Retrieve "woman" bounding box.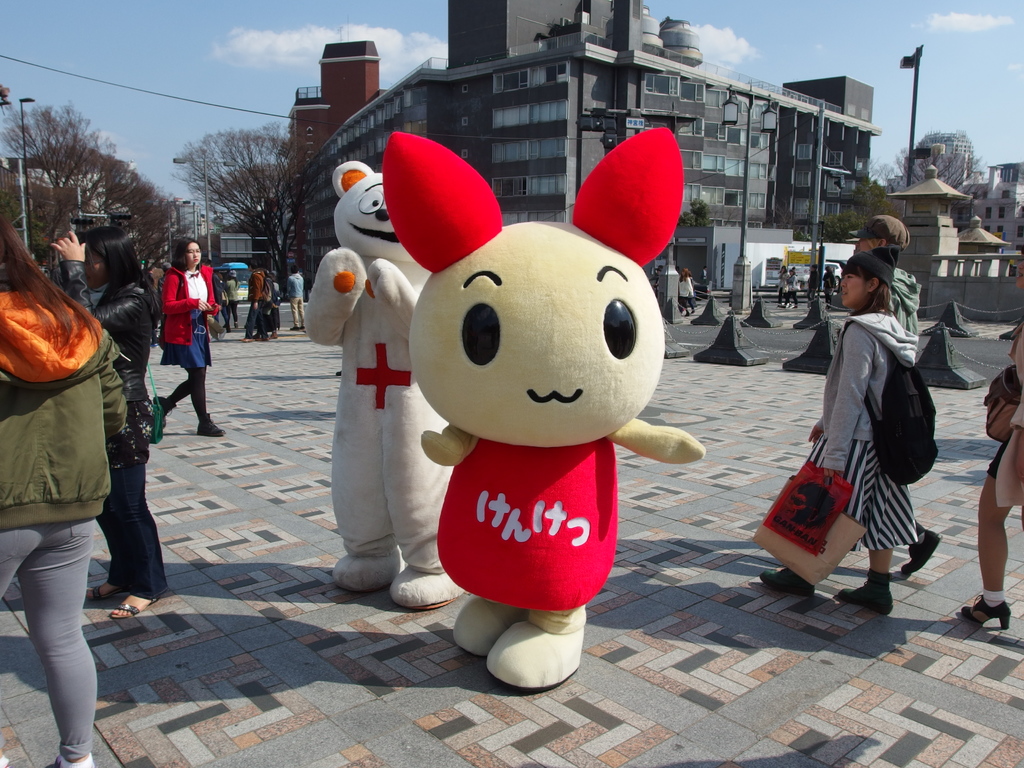
Bounding box: 162, 237, 223, 435.
